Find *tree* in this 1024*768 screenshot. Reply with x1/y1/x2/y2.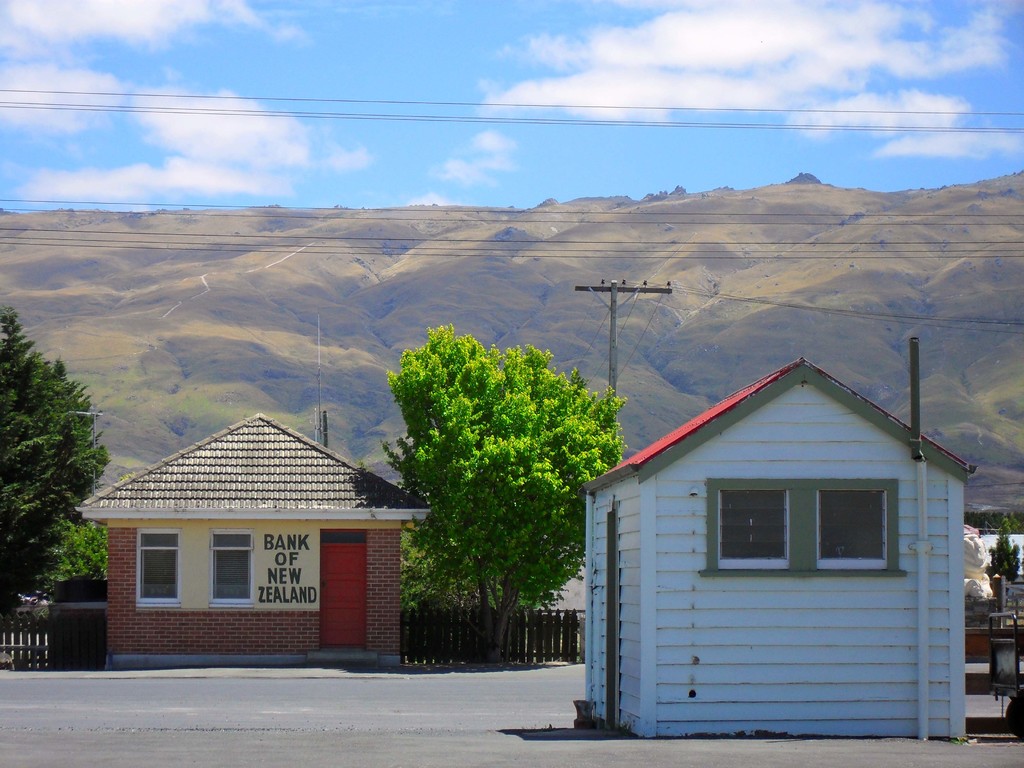
980/522/1023/598.
